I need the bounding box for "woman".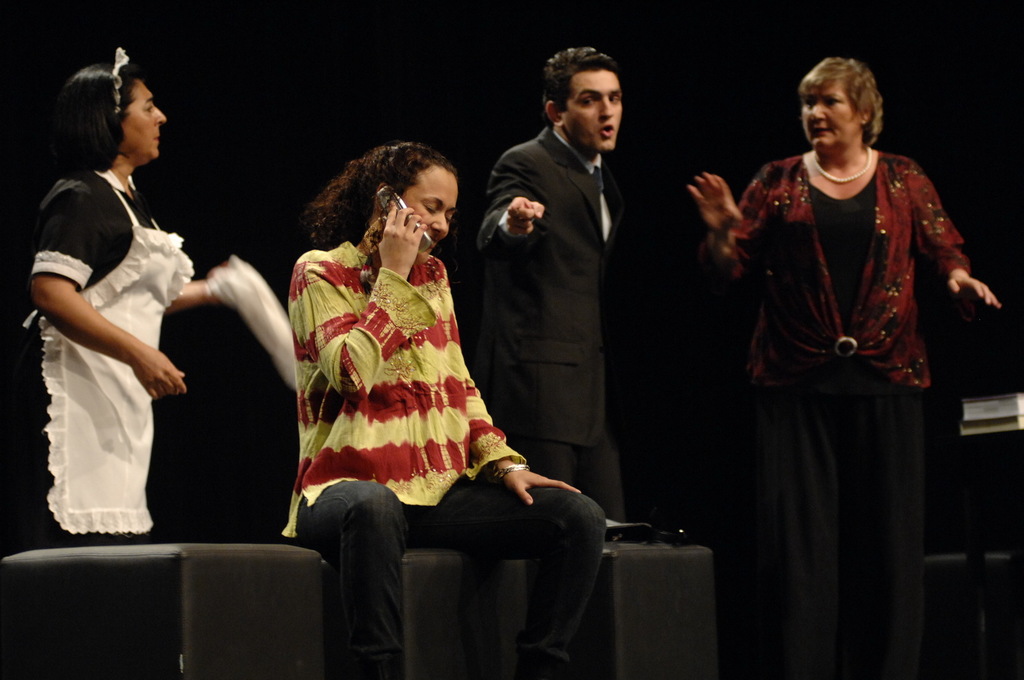
Here it is: 684:53:1004:679.
